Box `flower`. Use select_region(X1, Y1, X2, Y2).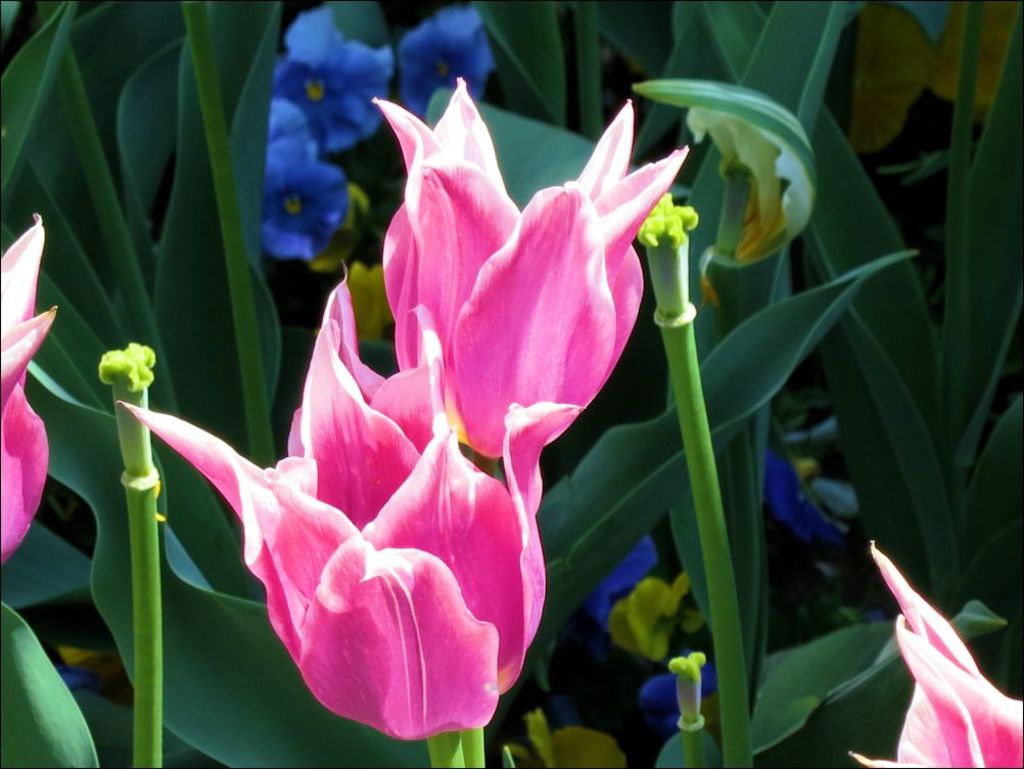
select_region(0, 212, 50, 572).
